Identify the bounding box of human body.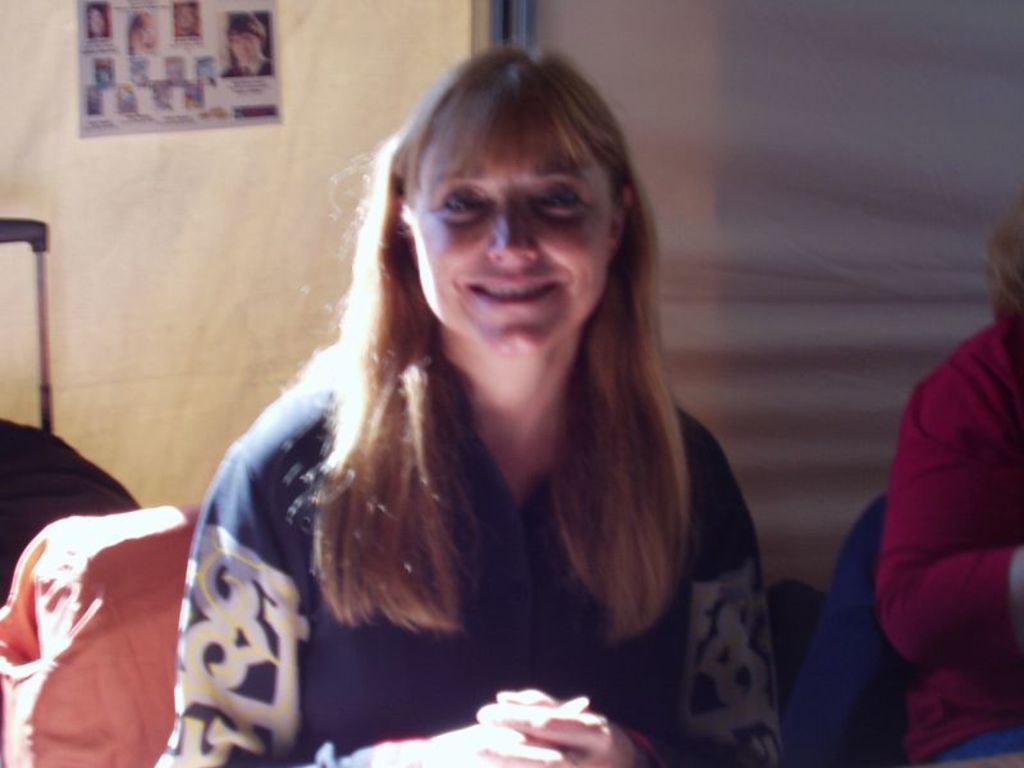
<box>873,206,1023,767</box>.
